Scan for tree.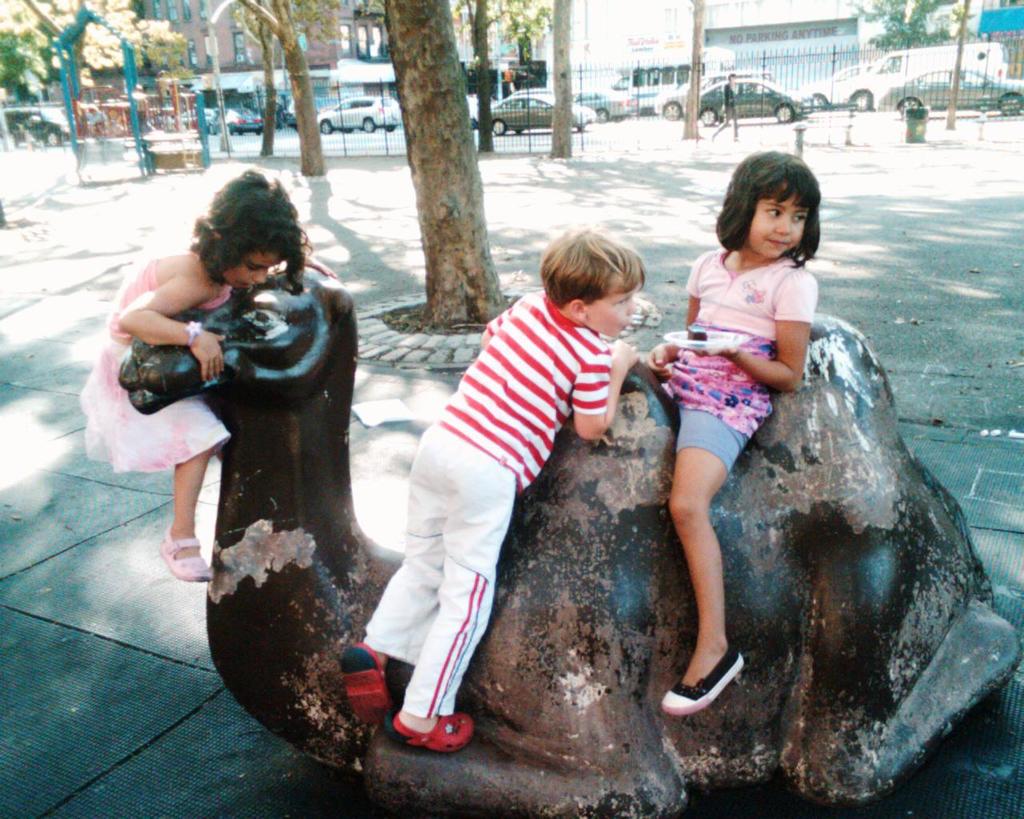
Scan result: left=240, top=0, right=339, bottom=176.
